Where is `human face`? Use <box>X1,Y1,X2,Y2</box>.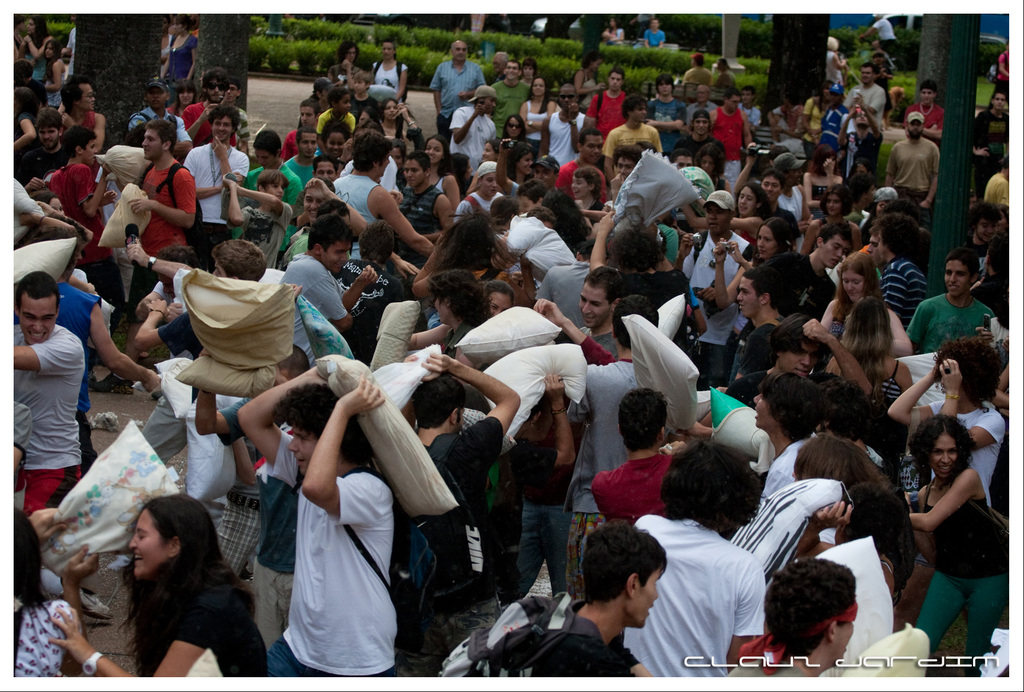
<box>584,134,604,160</box>.
